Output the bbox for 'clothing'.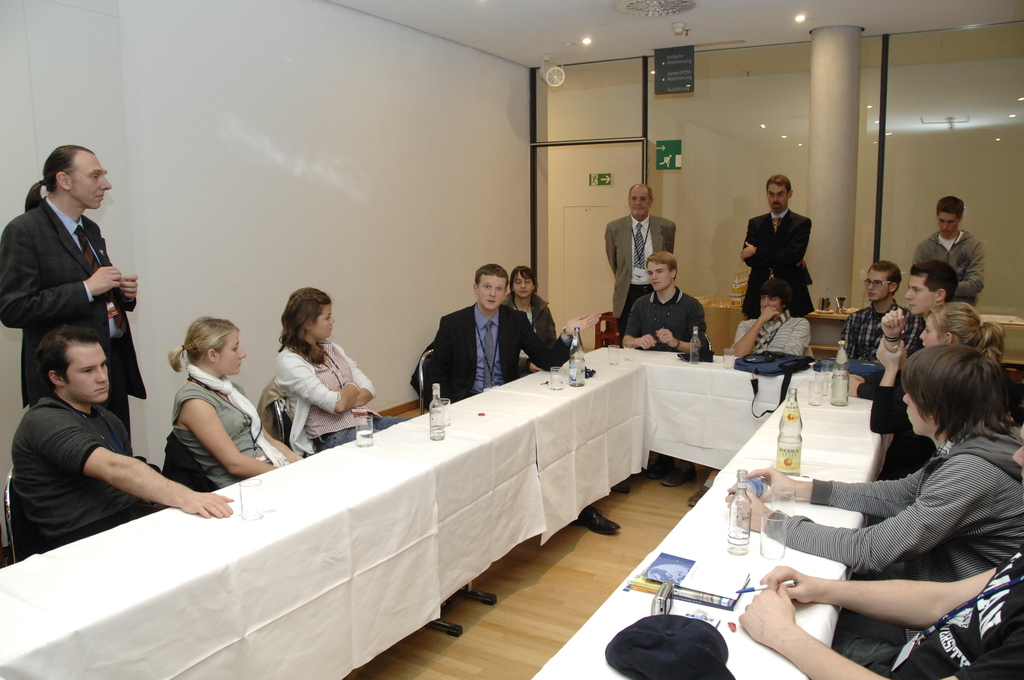
[731, 307, 811, 378].
